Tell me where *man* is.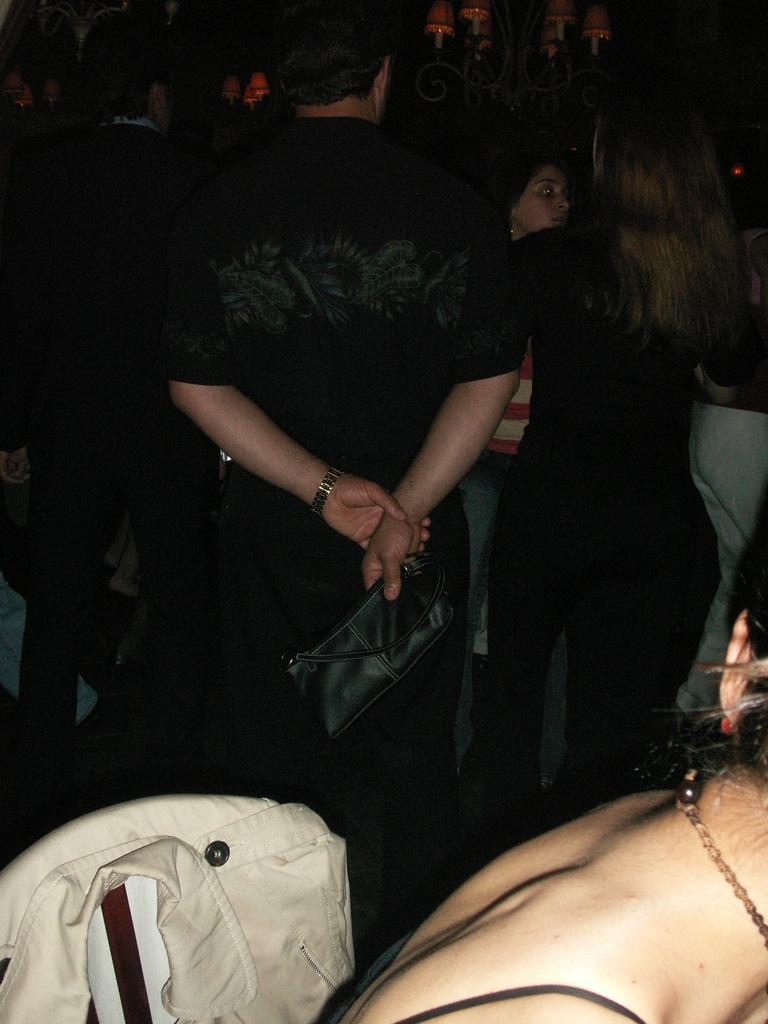
*man* is at Rect(79, 65, 191, 184).
